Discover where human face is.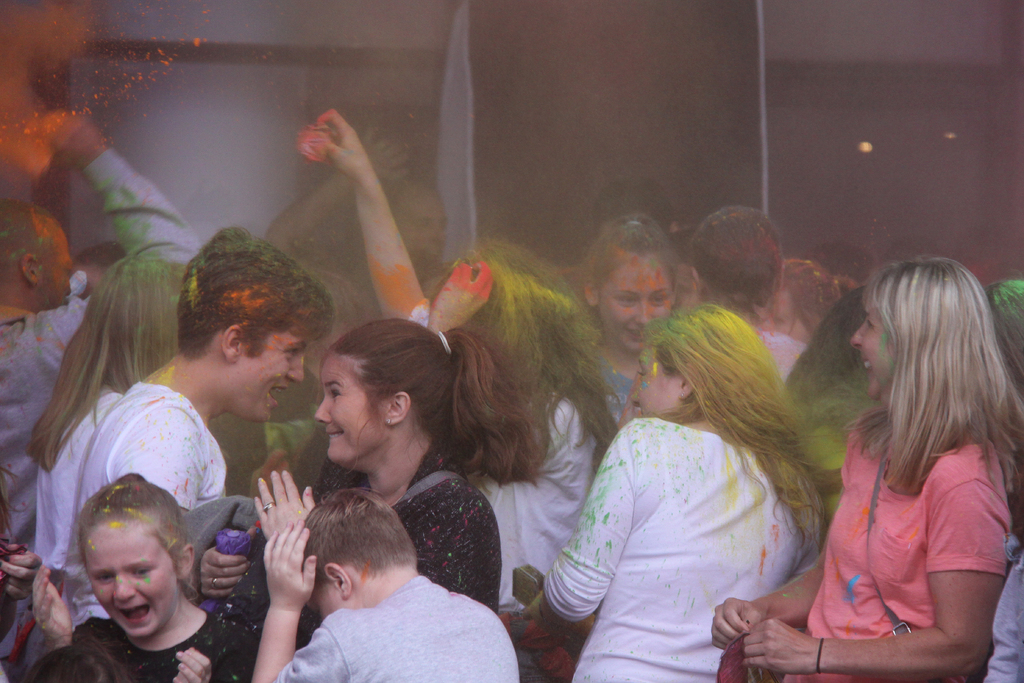
Discovered at (x1=84, y1=515, x2=177, y2=637).
